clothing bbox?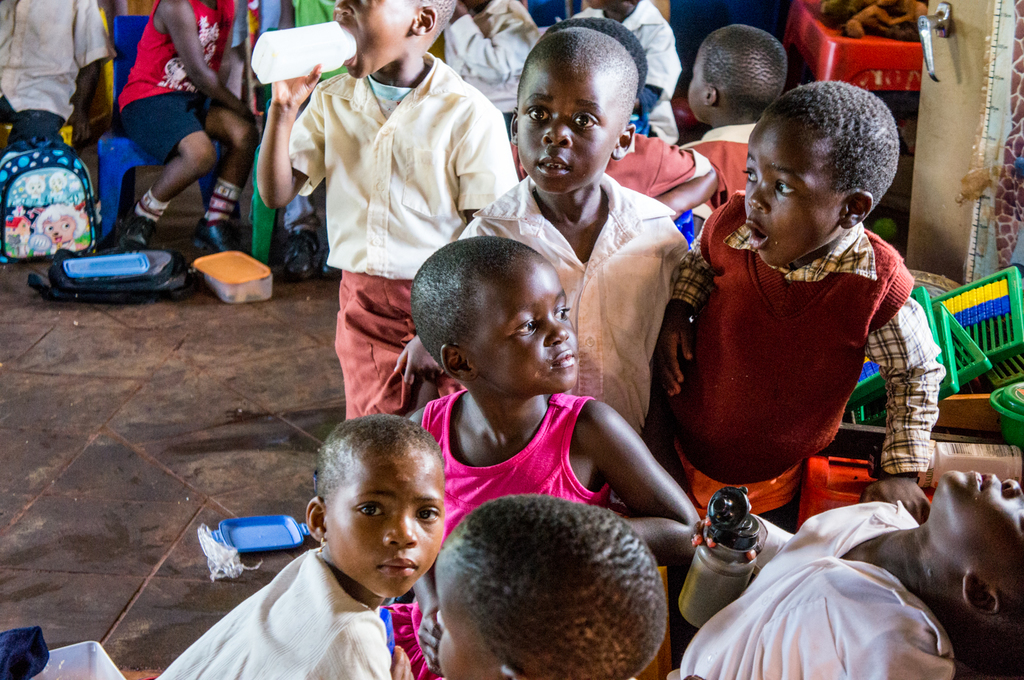
<bbox>682, 119, 755, 212</bbox>
